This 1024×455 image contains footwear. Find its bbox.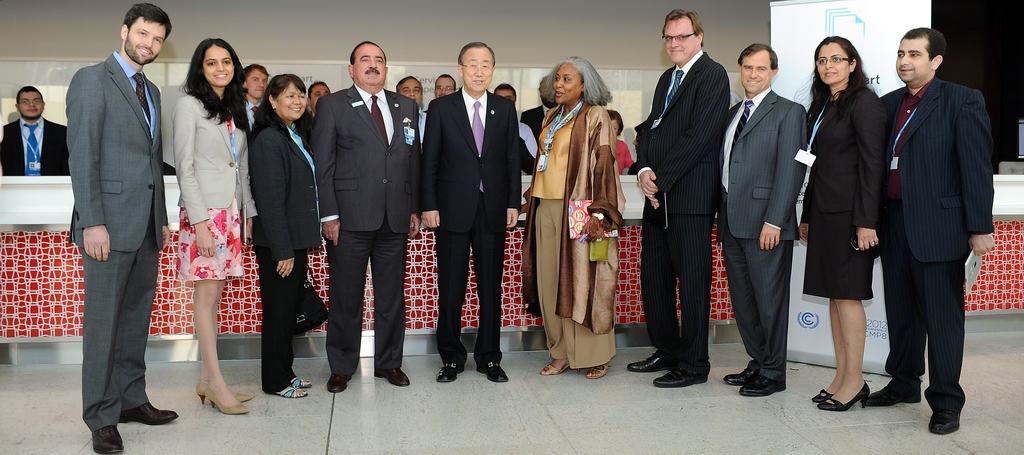
<bbox>433, 360, 461, 385</bbox>.
